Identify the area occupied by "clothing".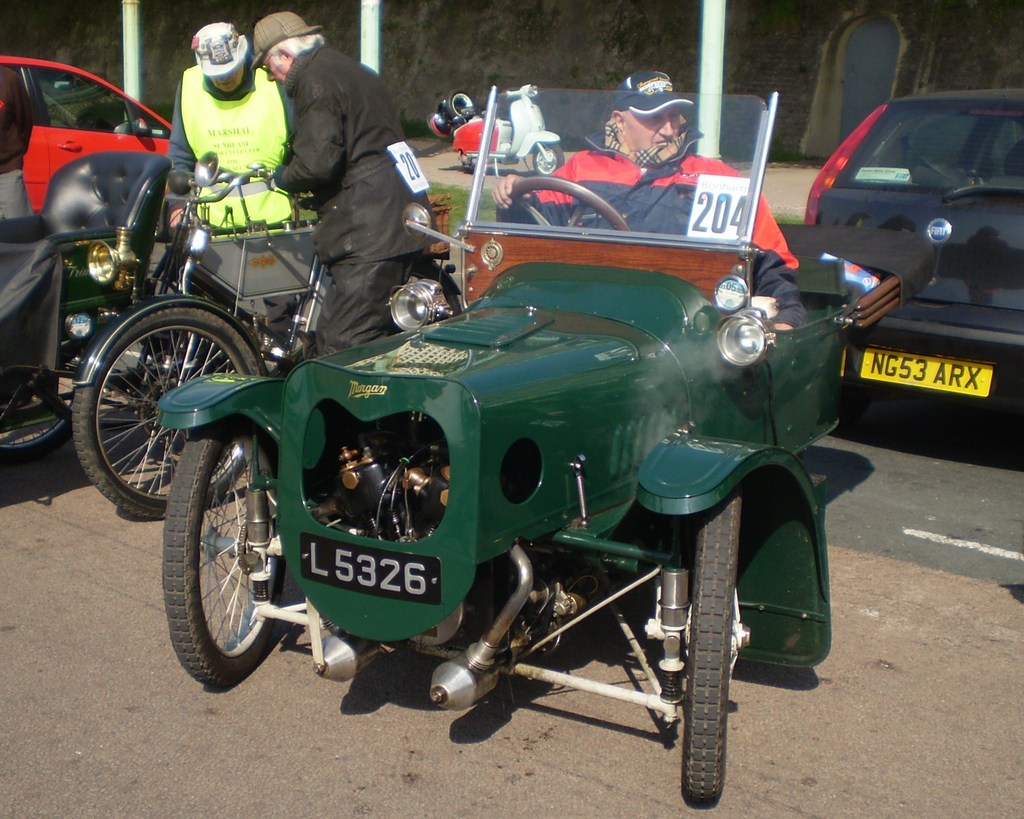
Area: {"x1": 273, "y1": 40, "x2": 448, "y2": 353}.
